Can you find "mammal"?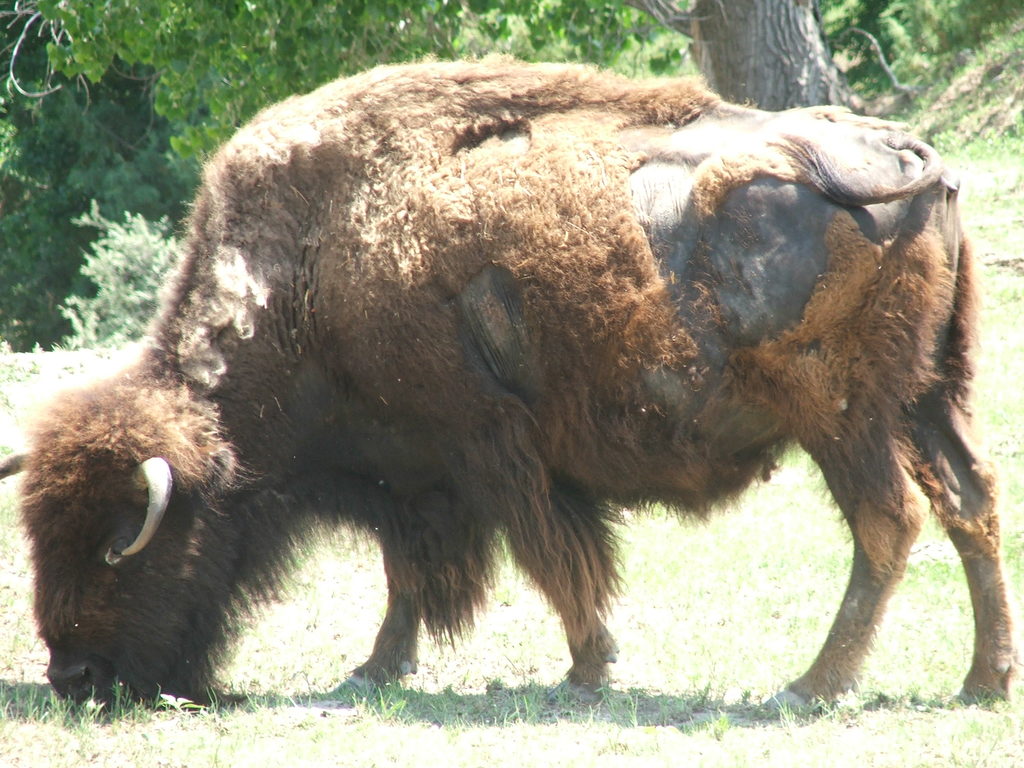
Yes, bounding box: region(17, 36, 904, 669).
